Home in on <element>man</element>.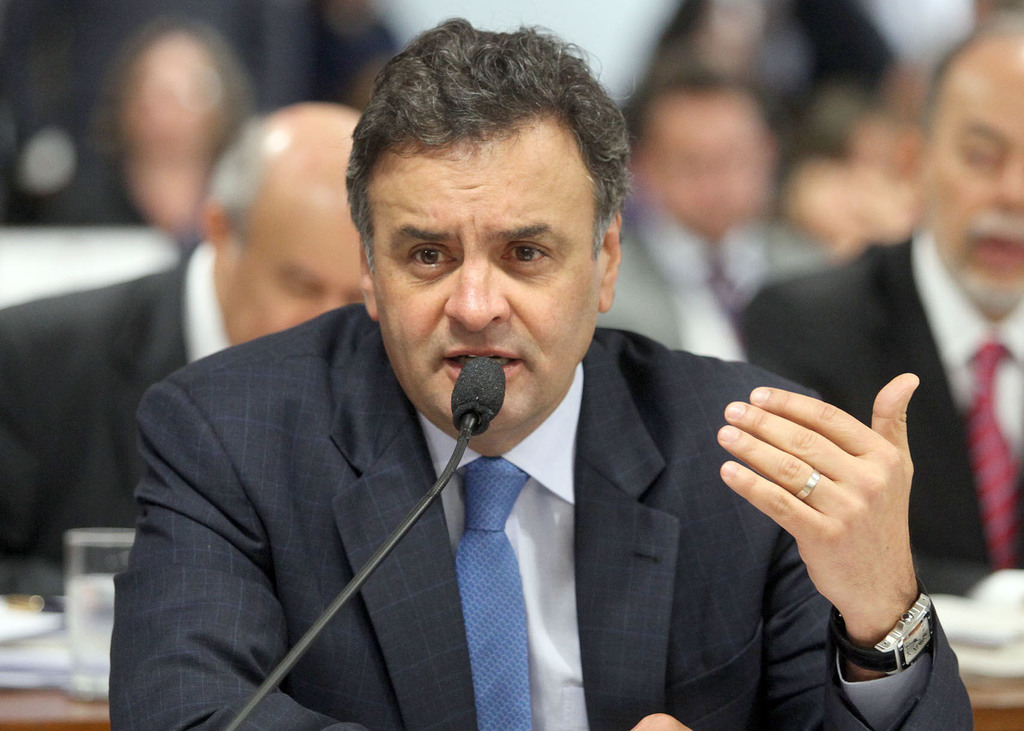
Homed in at 0 100 367 593.
